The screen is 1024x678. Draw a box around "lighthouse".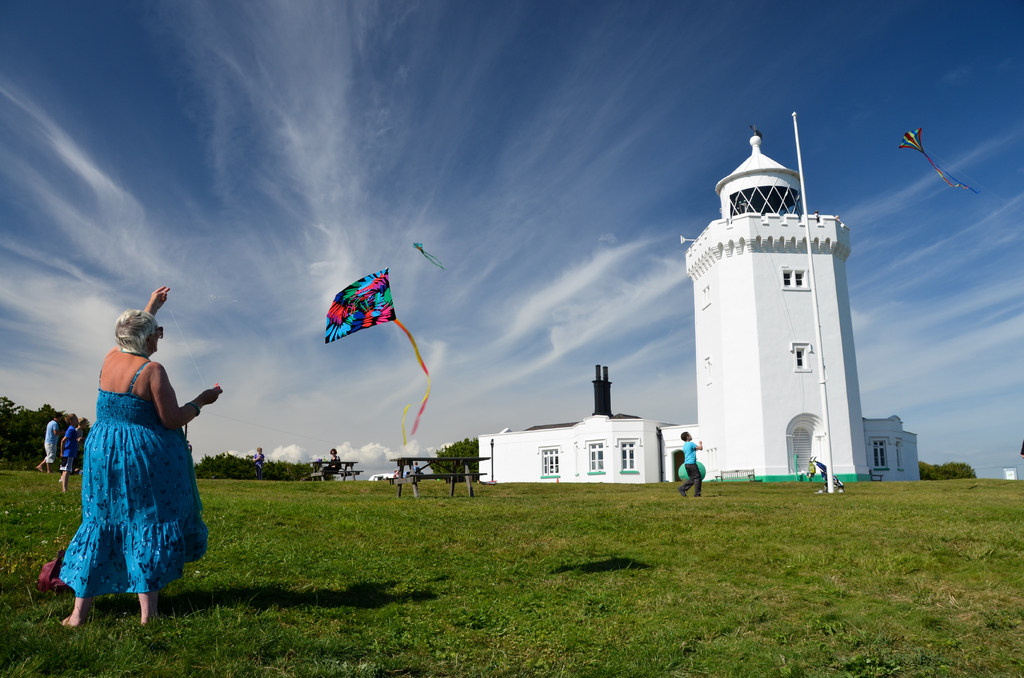
l=681, t=126, r=875, b=484.
